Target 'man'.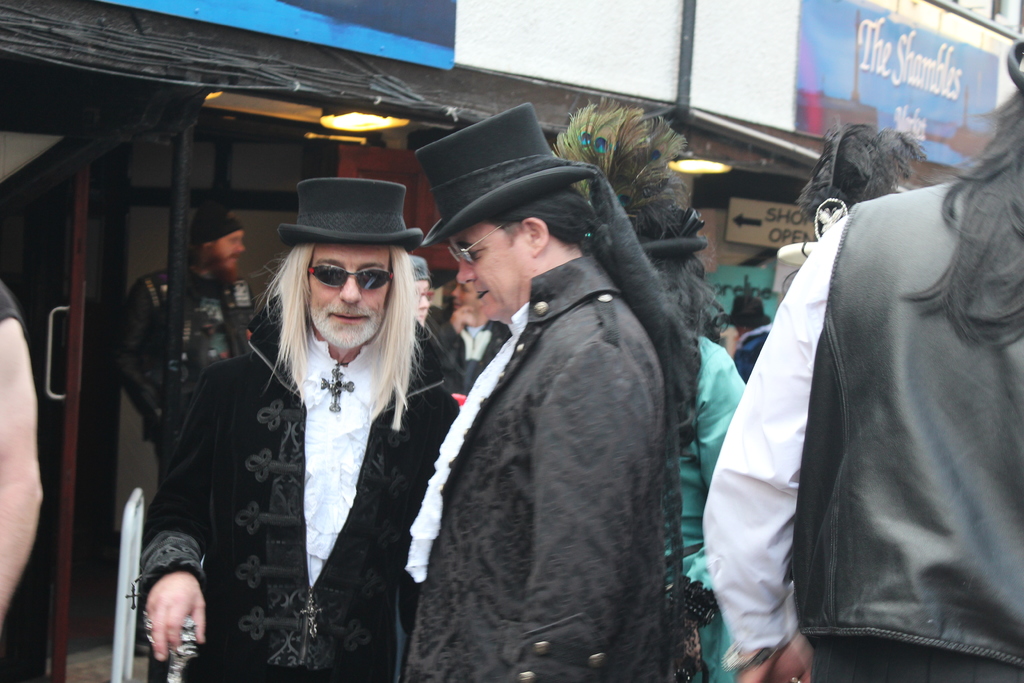
Target region: rect(0, 281, 42, 682).
